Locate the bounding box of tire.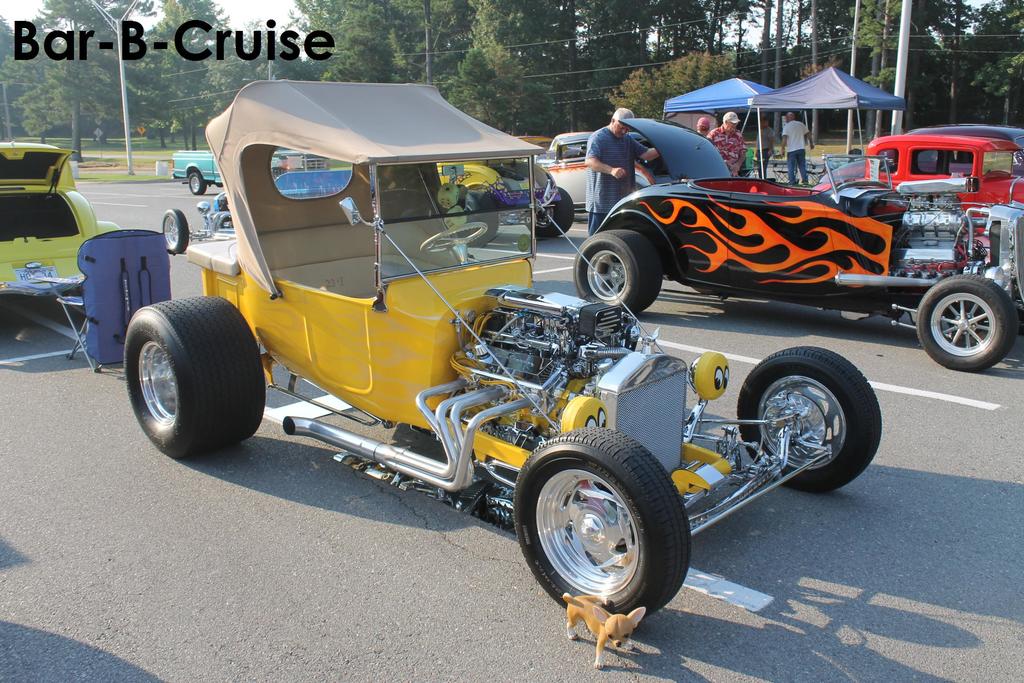
Bounding box: 187, 168, 205, 193.
